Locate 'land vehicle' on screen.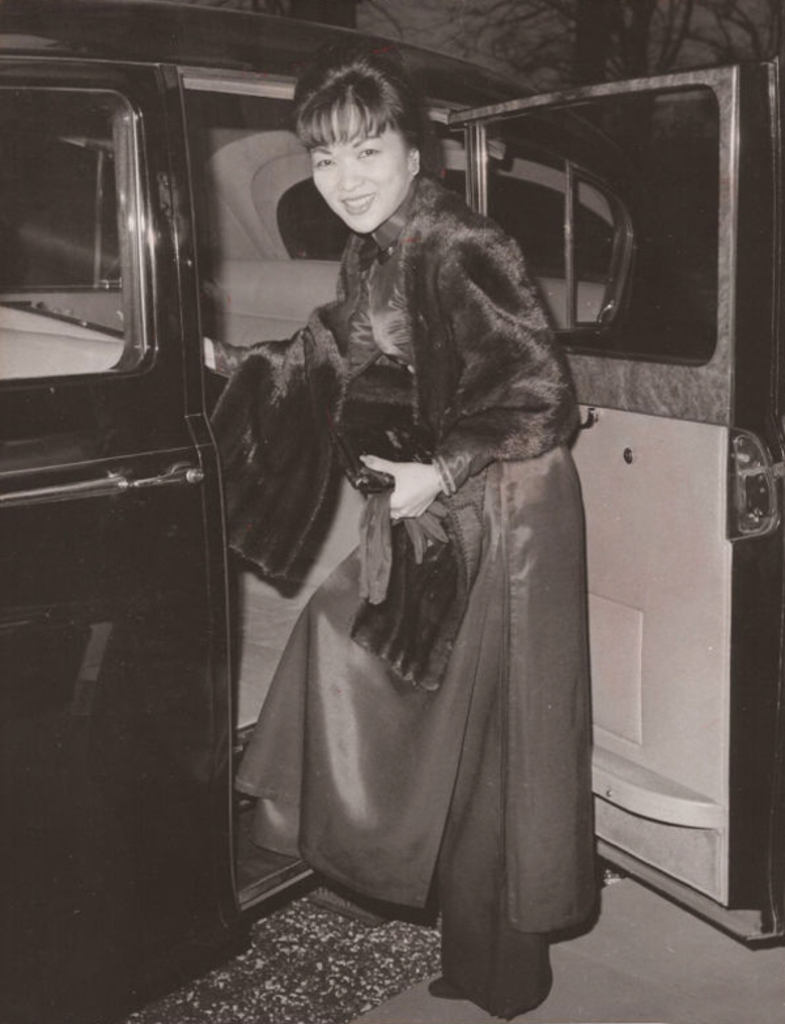
On screen at box=[0, 0, 784, 1023].
